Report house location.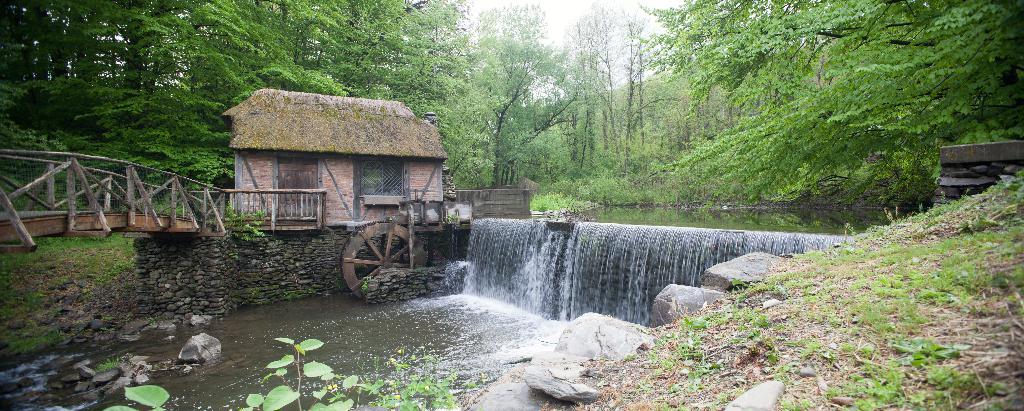
Report: bbox=(232, 89, 445, 229).
